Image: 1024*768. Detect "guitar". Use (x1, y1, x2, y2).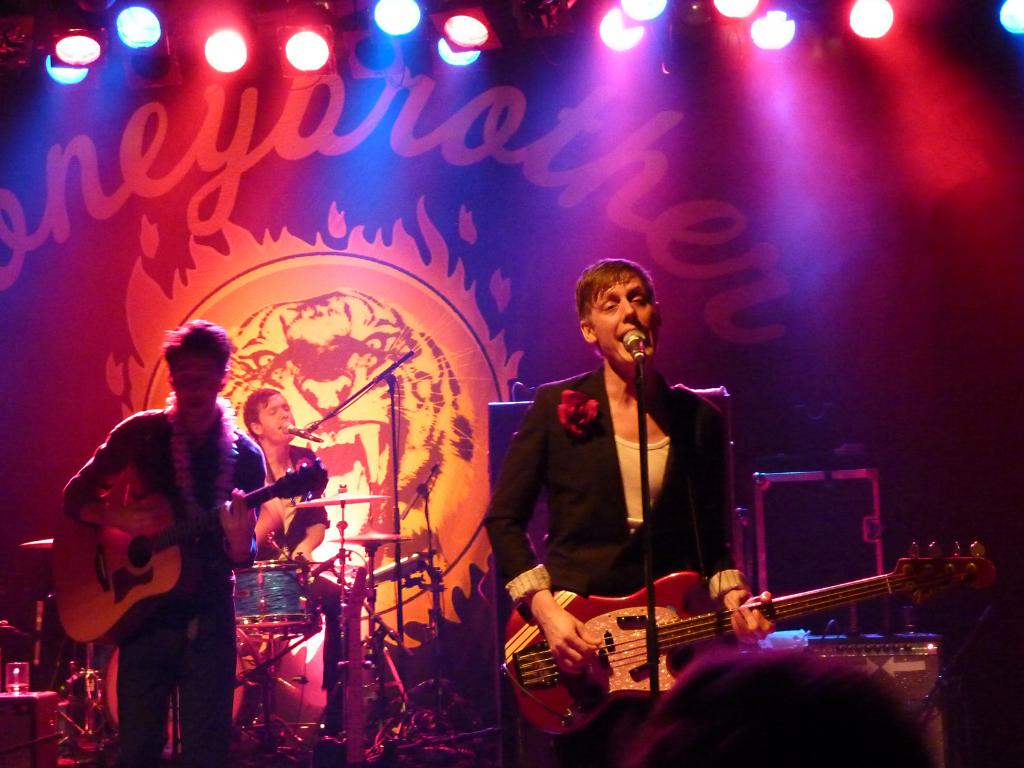
(493, 538, 996, 735).
